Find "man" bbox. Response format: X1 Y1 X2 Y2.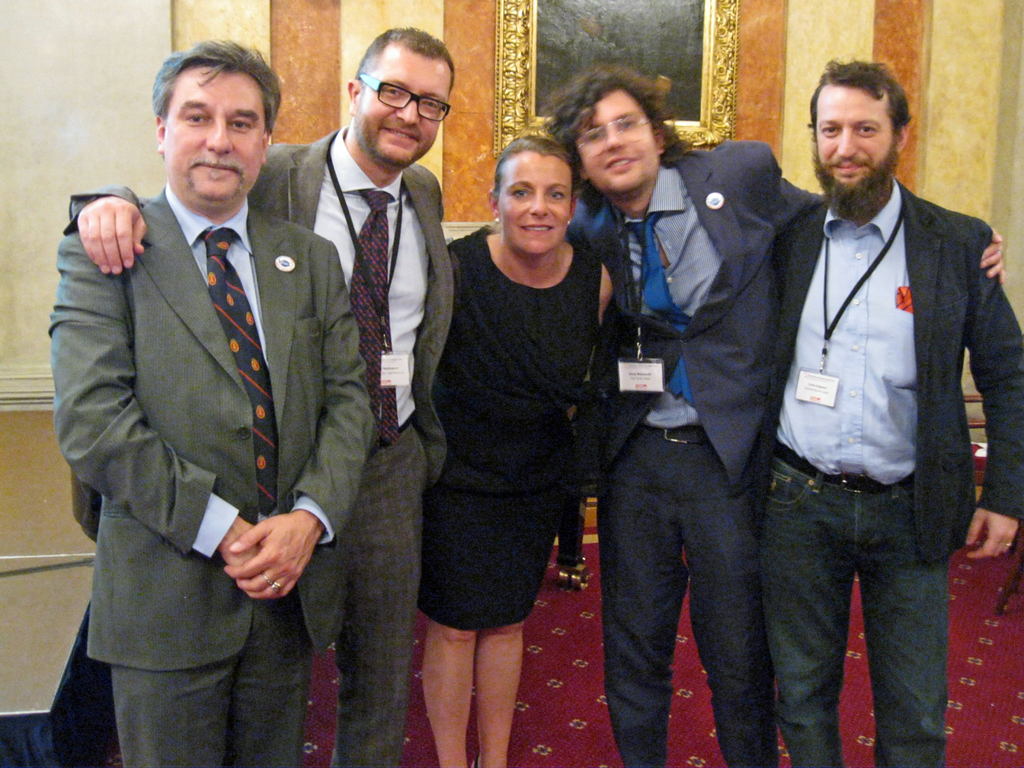
49 36 376 767.
